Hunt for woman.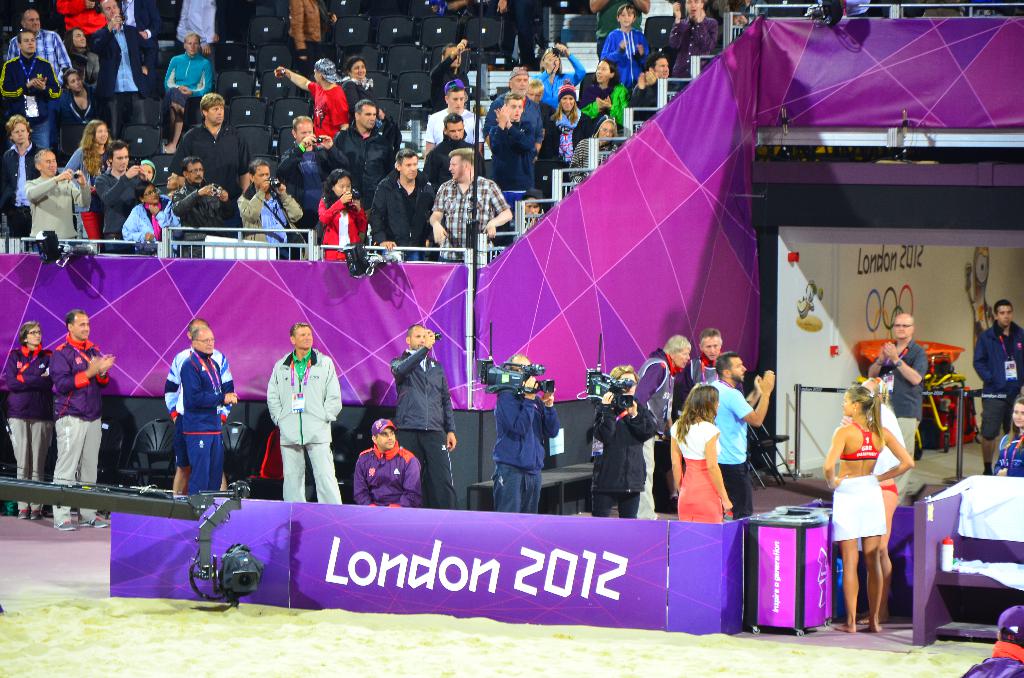
Hunted down at x1=991, y1=396, x2=1023, y2=480.
